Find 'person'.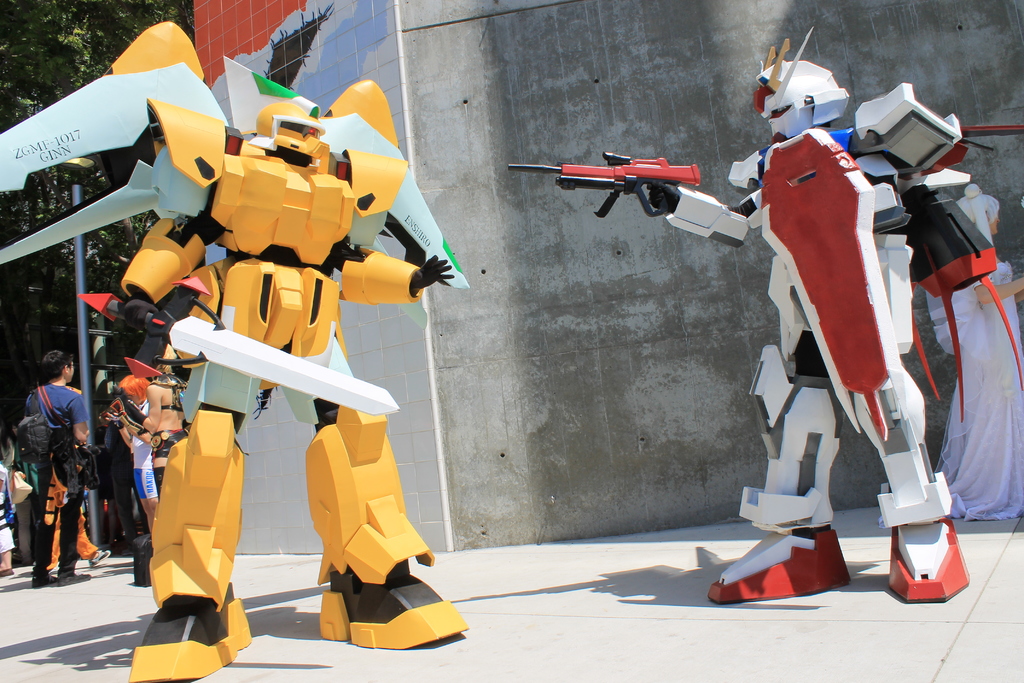
(left=99, top=372, right=156, bottom=554).
